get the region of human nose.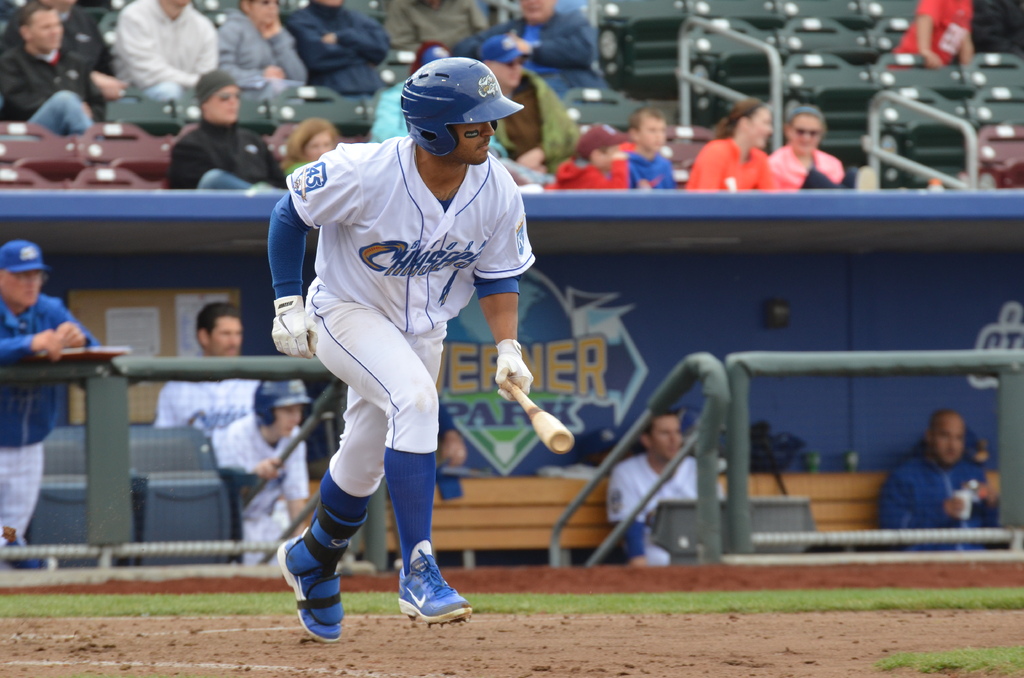
22:273:40:295.
